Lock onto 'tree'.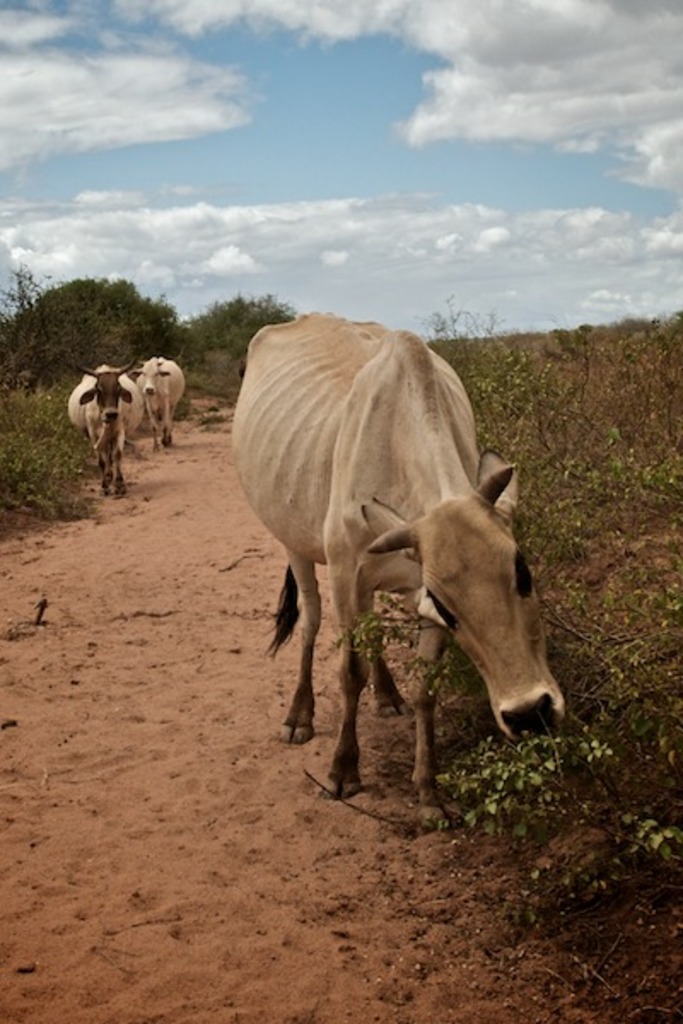
Locked: bbox=[7, 256, 198, 360].
